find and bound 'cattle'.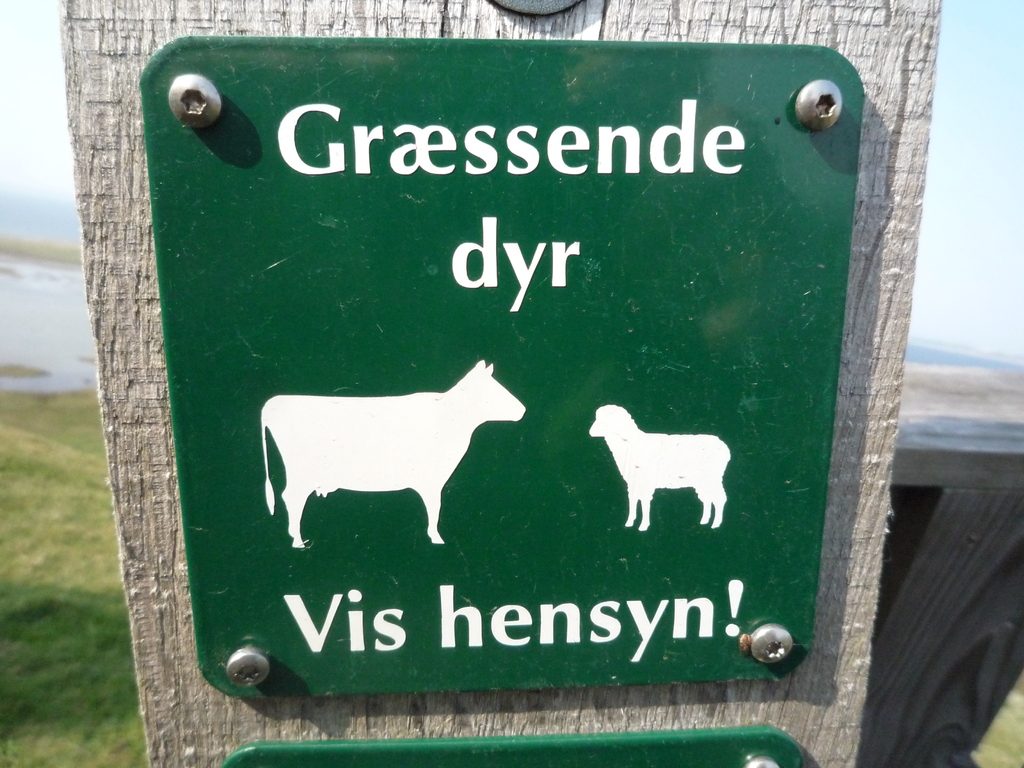
Bound: 261 362 499 553.
